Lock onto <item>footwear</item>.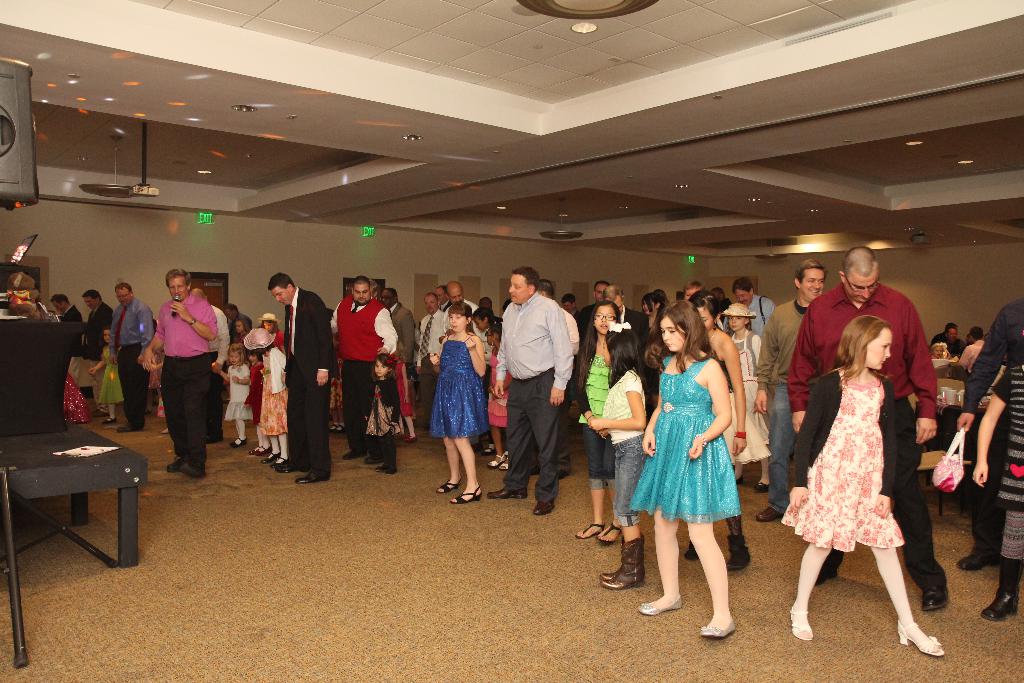
Locked: (left=186, top=462, right=205, bottom=481).
